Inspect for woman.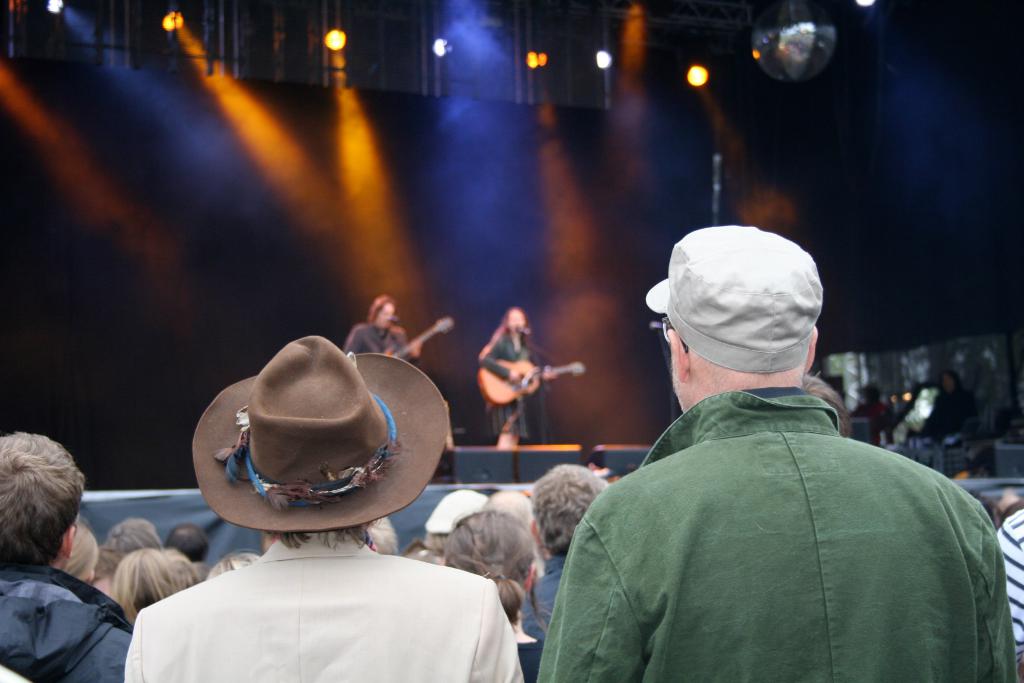
Inspection: (x1=469, y1=298, x2=570, y2=459).
